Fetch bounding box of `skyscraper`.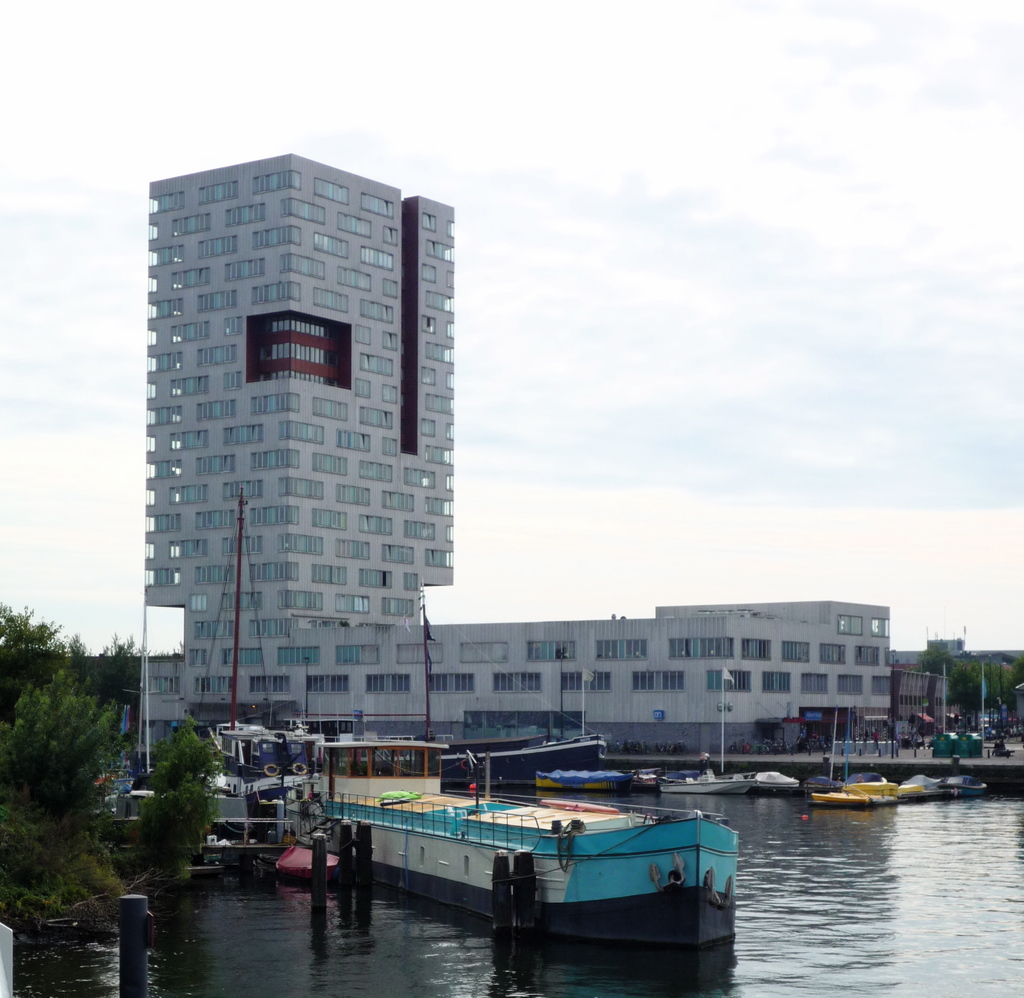
Bbox: rect(110, 159, 479, 752).
